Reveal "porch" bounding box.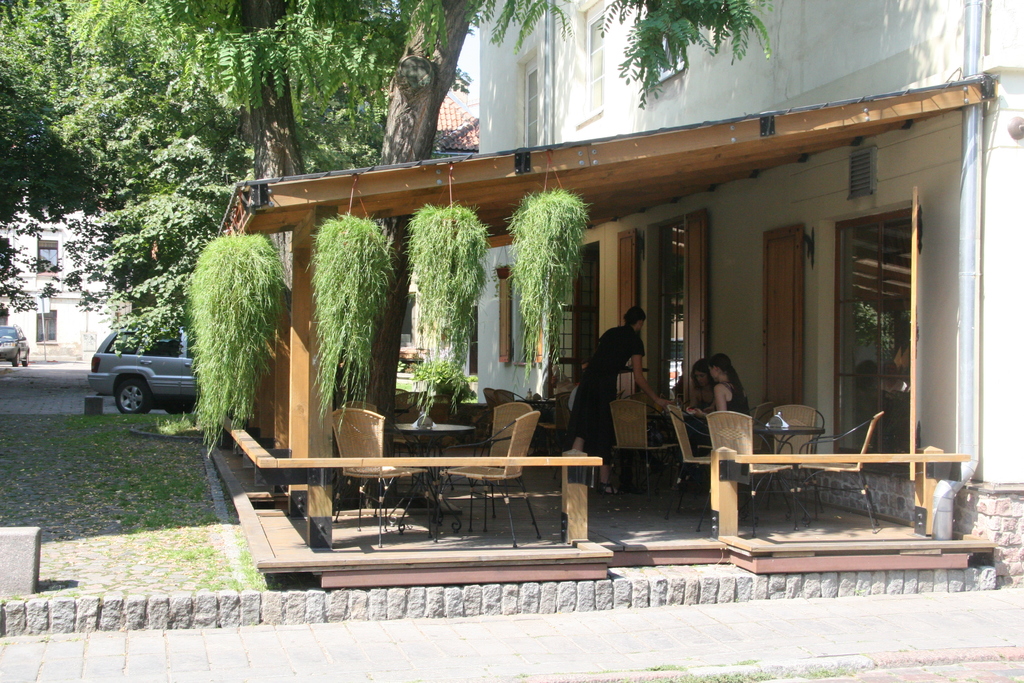
Revealed: [194,33,1023,569].
